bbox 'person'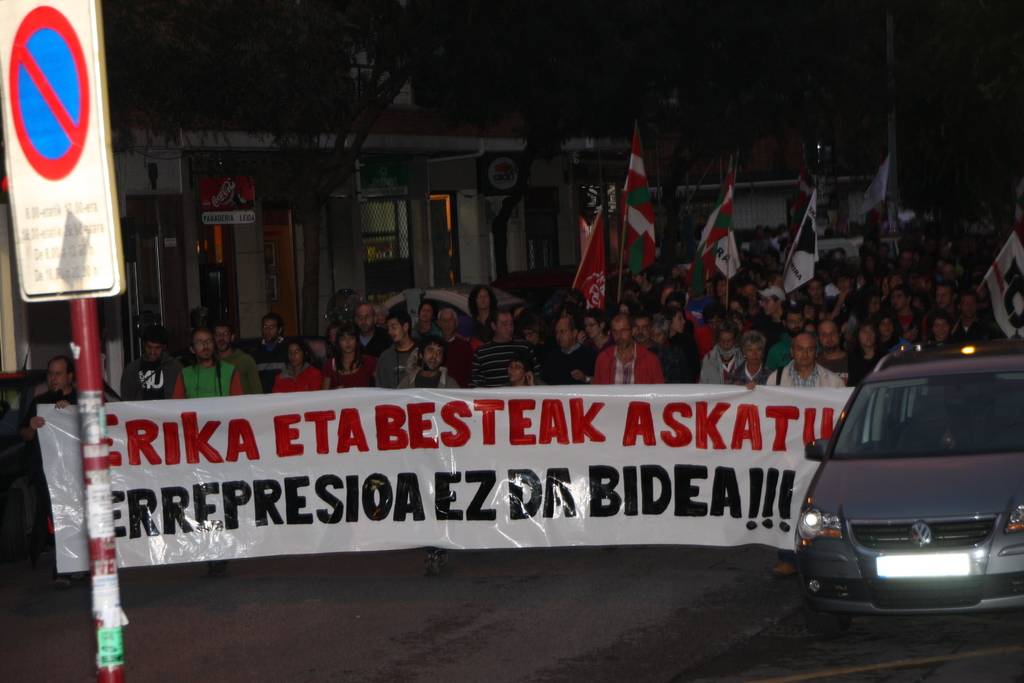
[214,319,262,390]
